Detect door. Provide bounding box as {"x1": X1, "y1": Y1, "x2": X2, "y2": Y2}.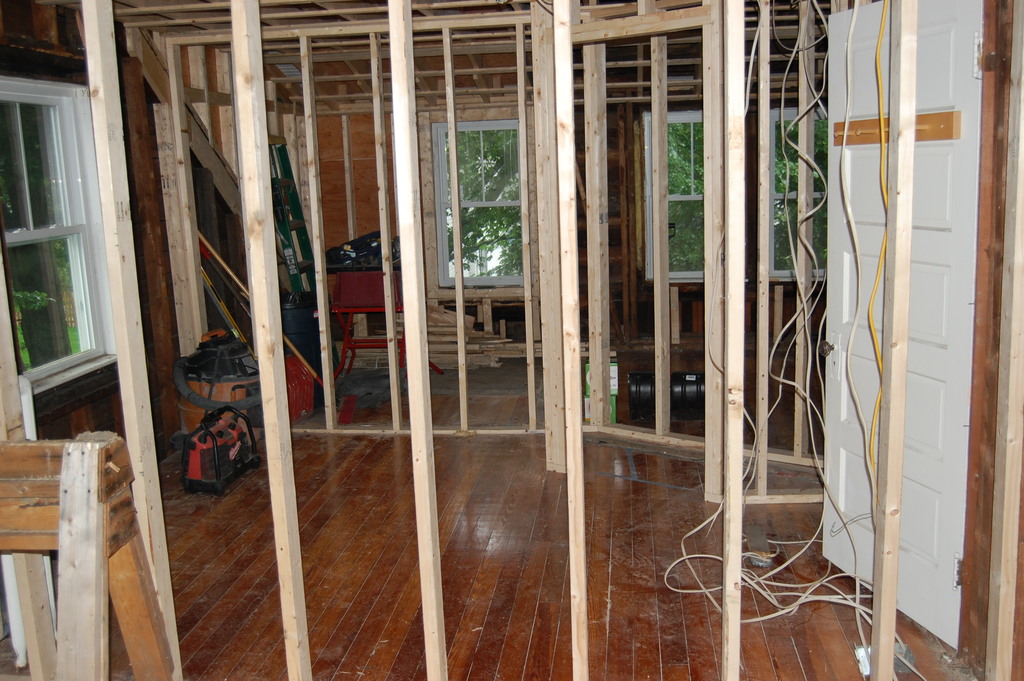
{"x1": 819, "y1": 0, "x2": 986, "y2": 648}.
